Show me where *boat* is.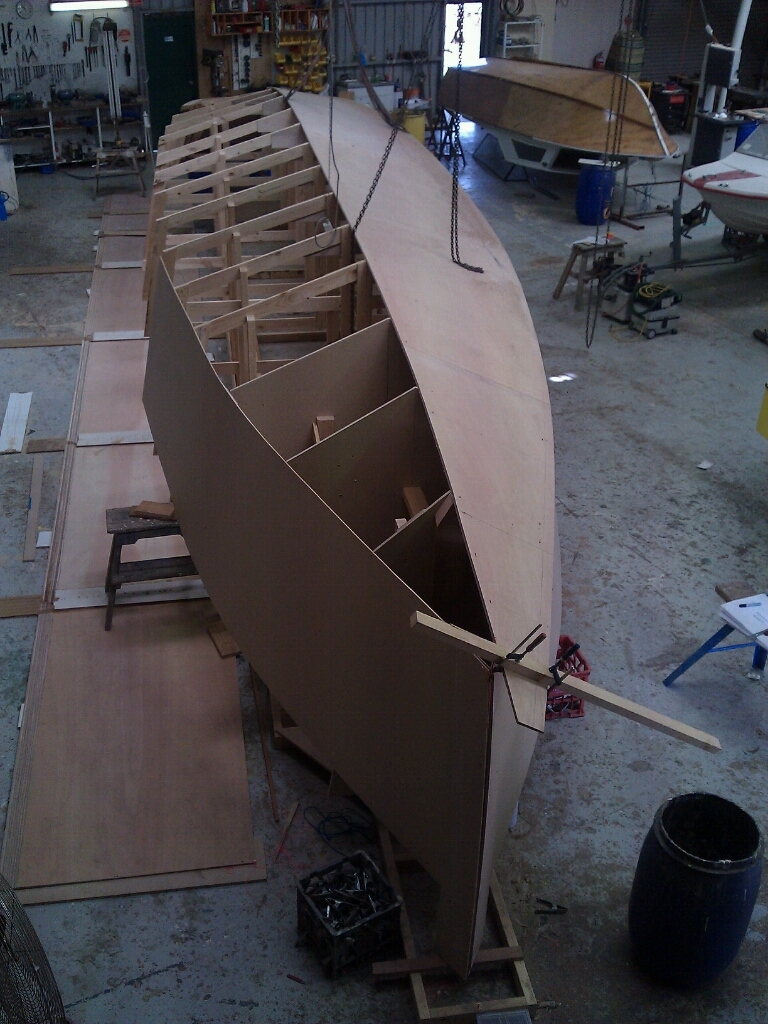
*boat* is at locate(412, 42, 727, 174).
